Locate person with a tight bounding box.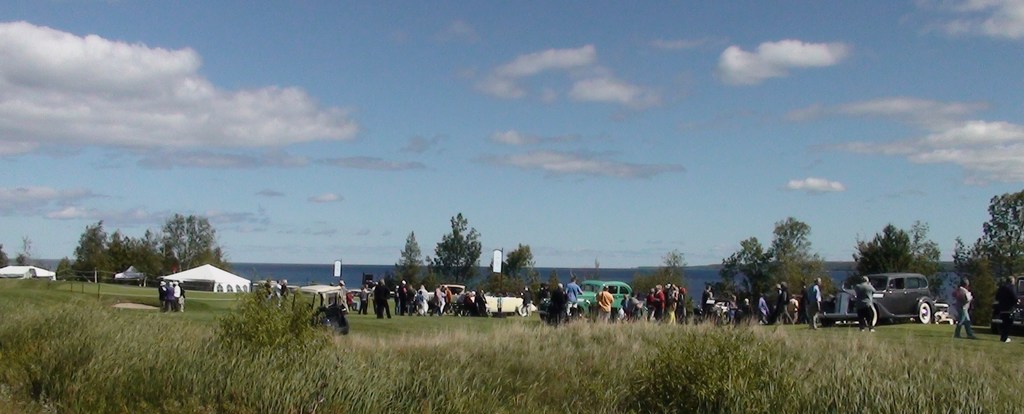
x1=803, y1=283, x2=817, y2=324.
